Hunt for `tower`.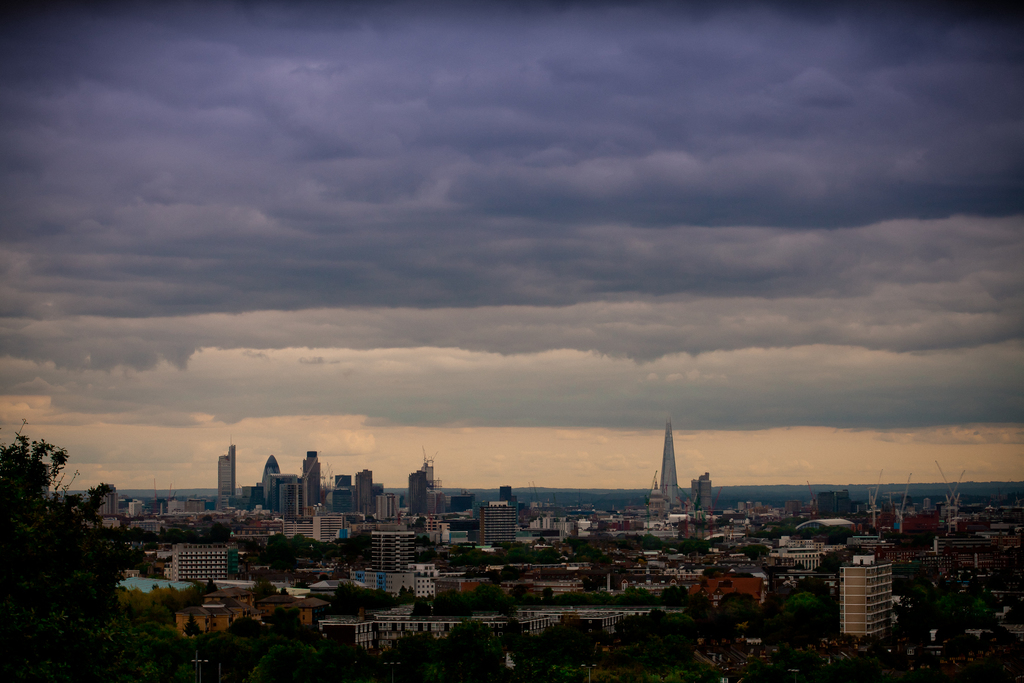
Hunted down at (476, 497, 514, 555).
